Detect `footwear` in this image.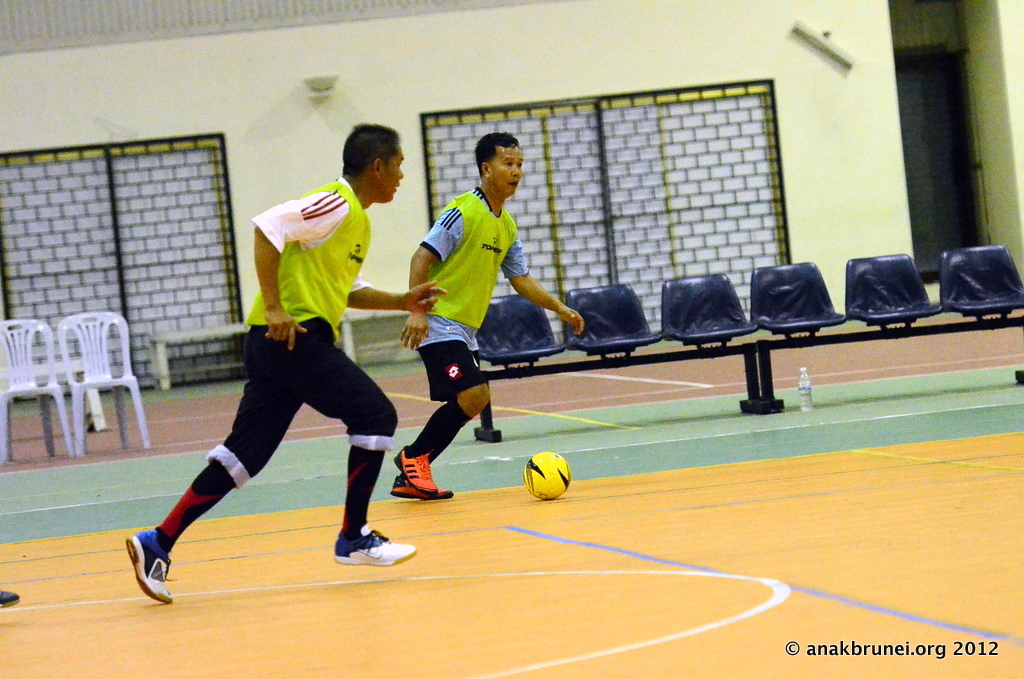
Detection: bbox(124, 529, 173, 605).
